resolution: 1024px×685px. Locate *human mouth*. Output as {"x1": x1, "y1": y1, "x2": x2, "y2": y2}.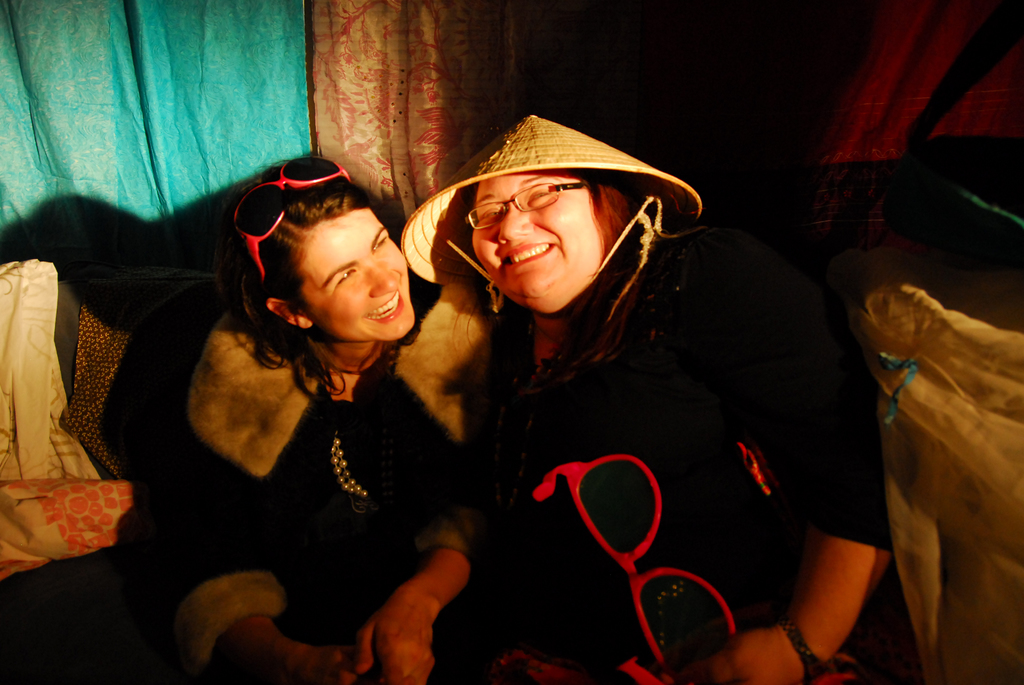
{"x1": 500, "y1": 242, "x2": 554, "y2": 267}.
